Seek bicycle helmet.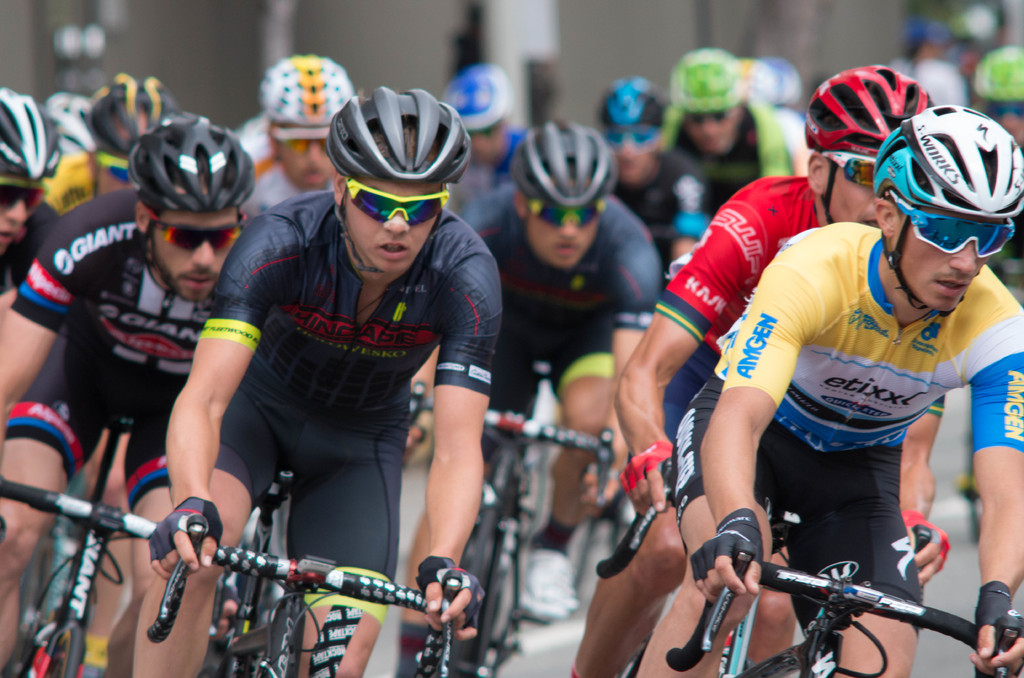
bbox=[325, 86, 473, 180].
